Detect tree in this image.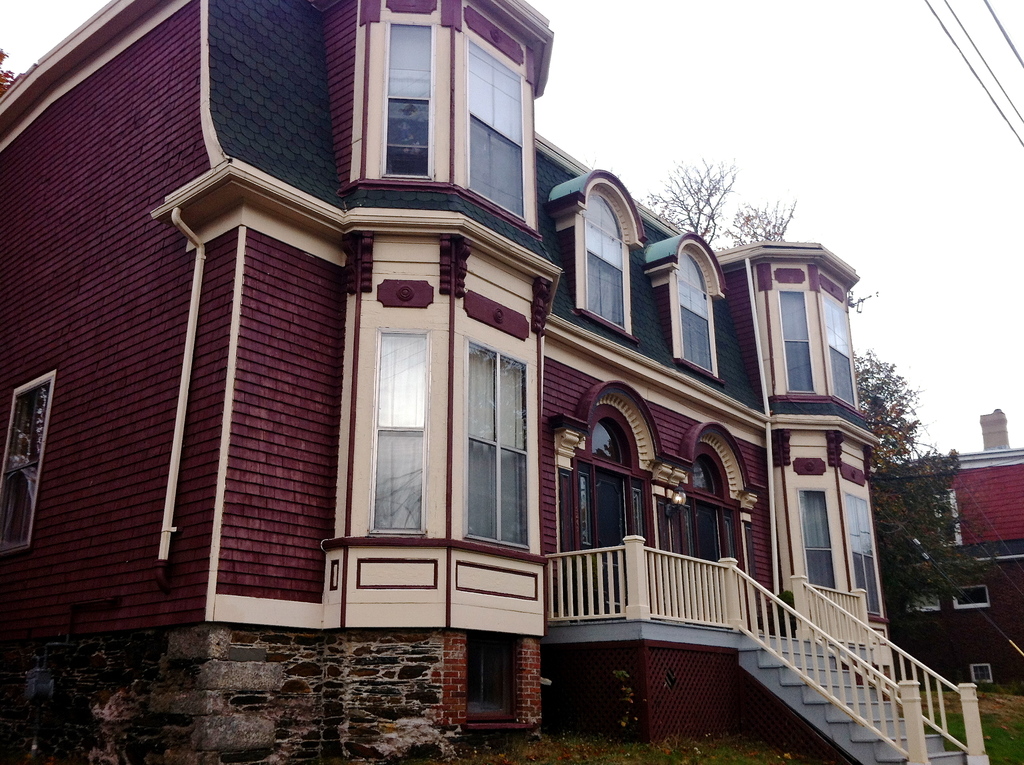
Detection: region(857, 351, 995, 621).
